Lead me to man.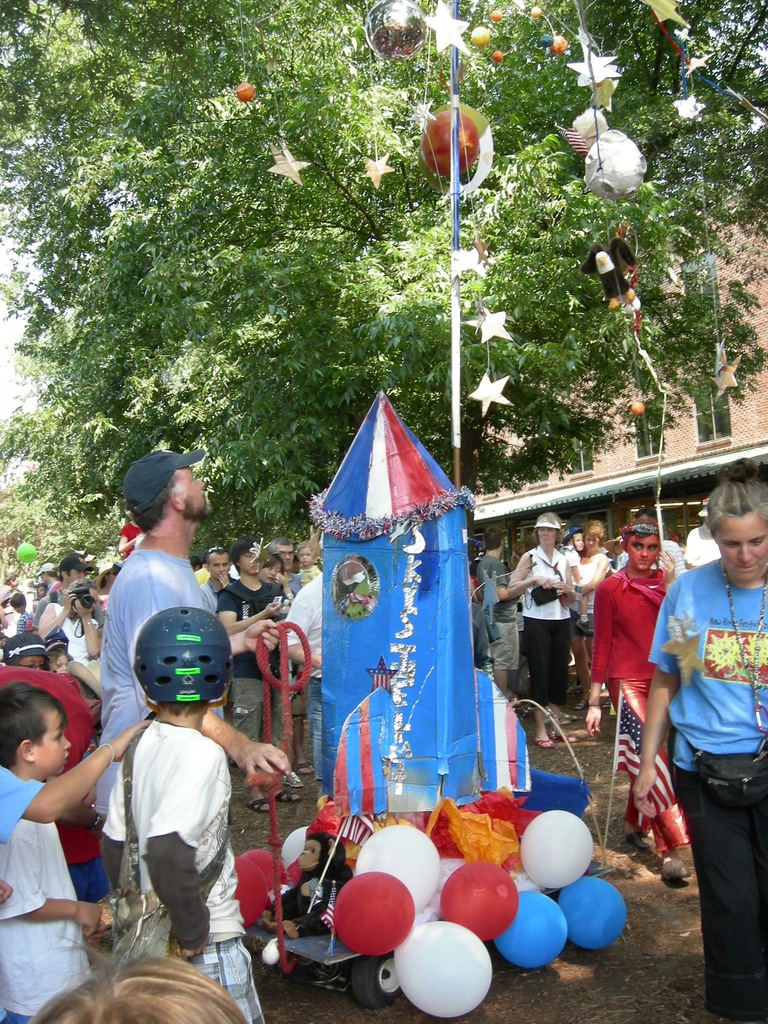
Lead to 97:437:296:895.
